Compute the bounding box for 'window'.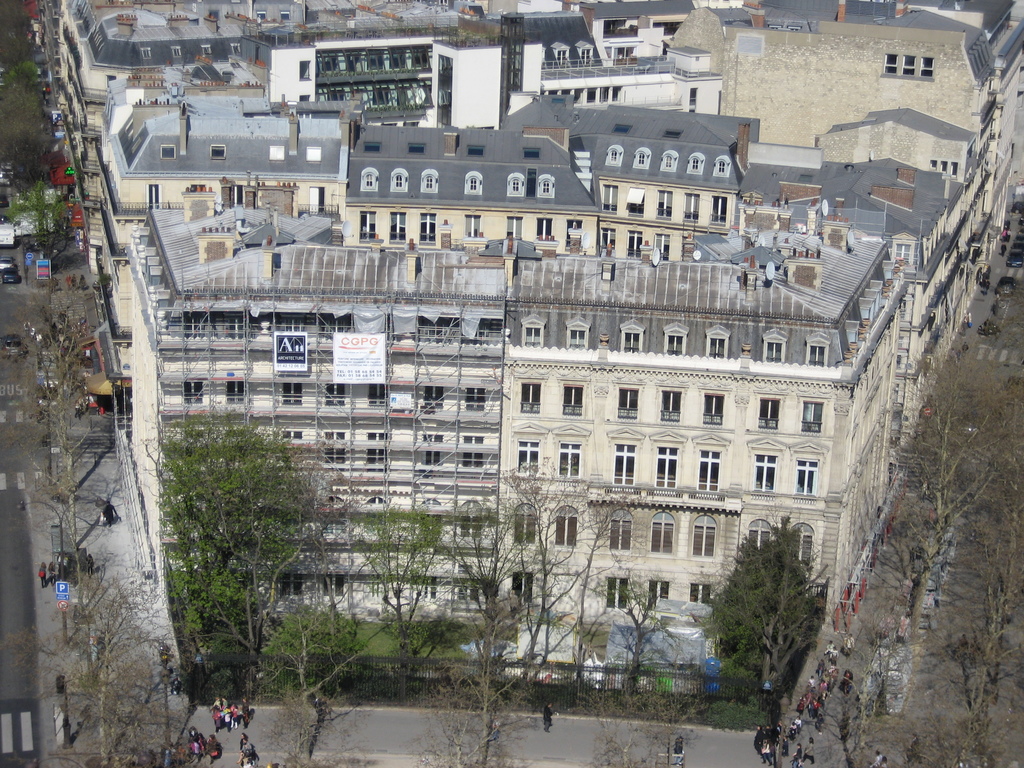
box=[463, 145, 483, 157].
